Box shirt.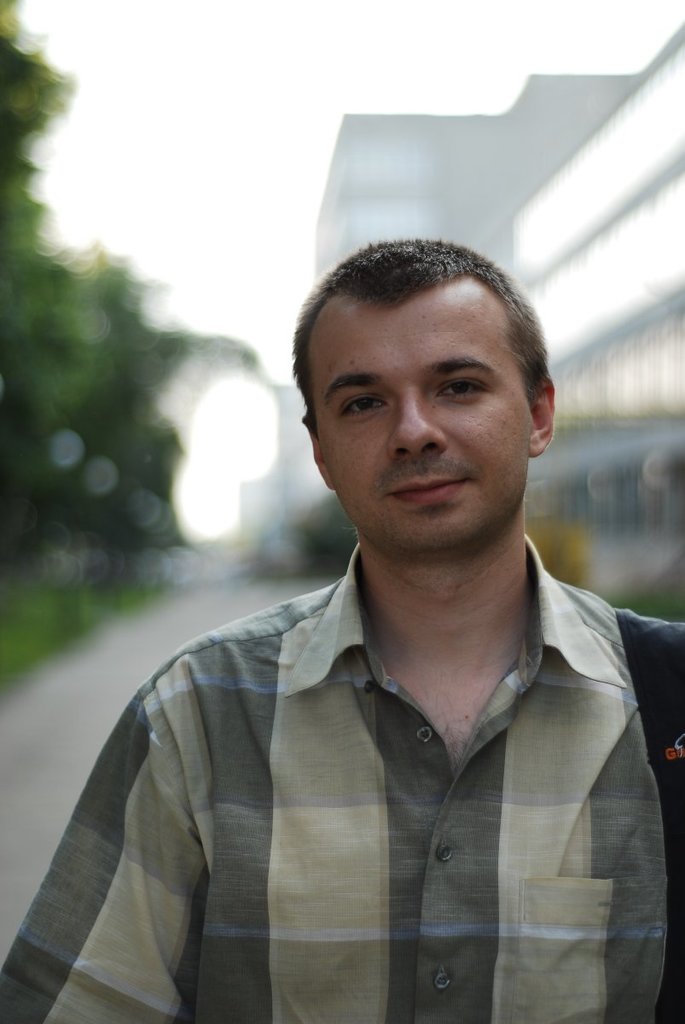
(x1=0, y1=530, x2=670, y2=1023).
